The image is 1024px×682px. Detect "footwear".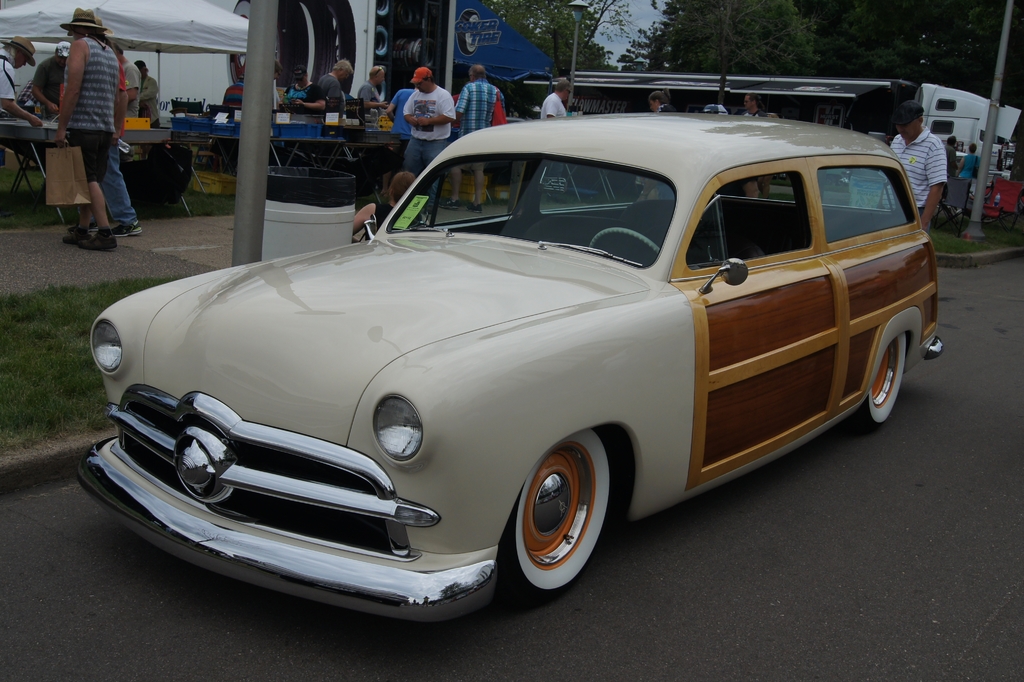
Detection: box(75, 221, 113, 250).
